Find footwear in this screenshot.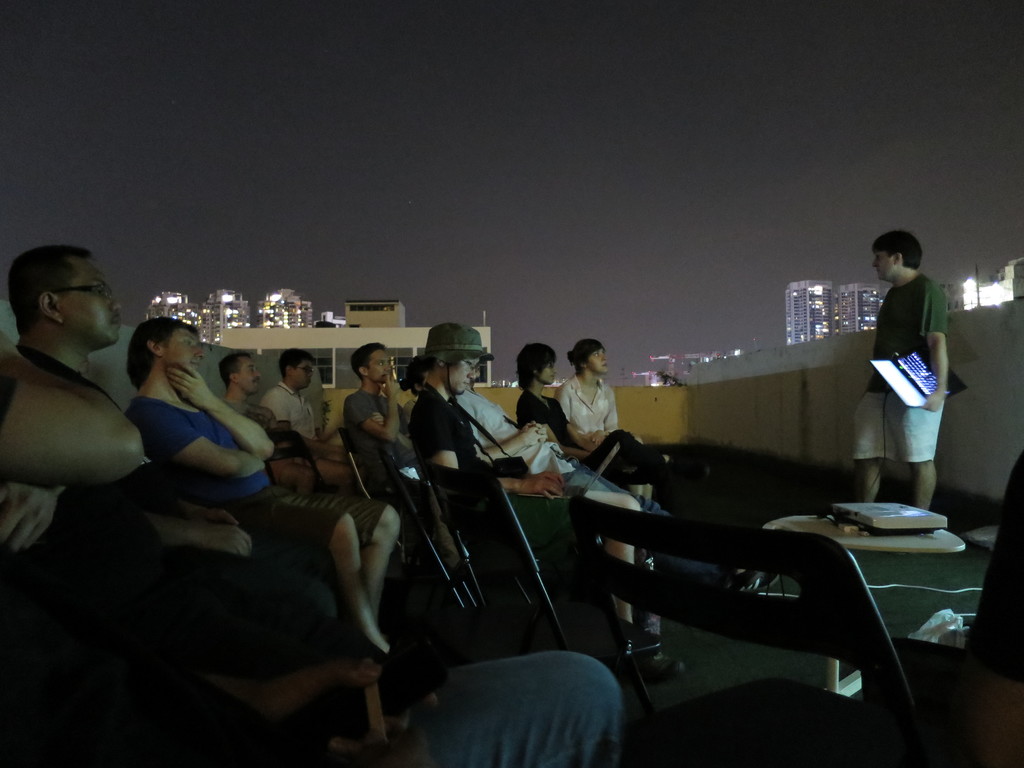
The bounding box for footwear is crop(609, 622, 643, 668).
